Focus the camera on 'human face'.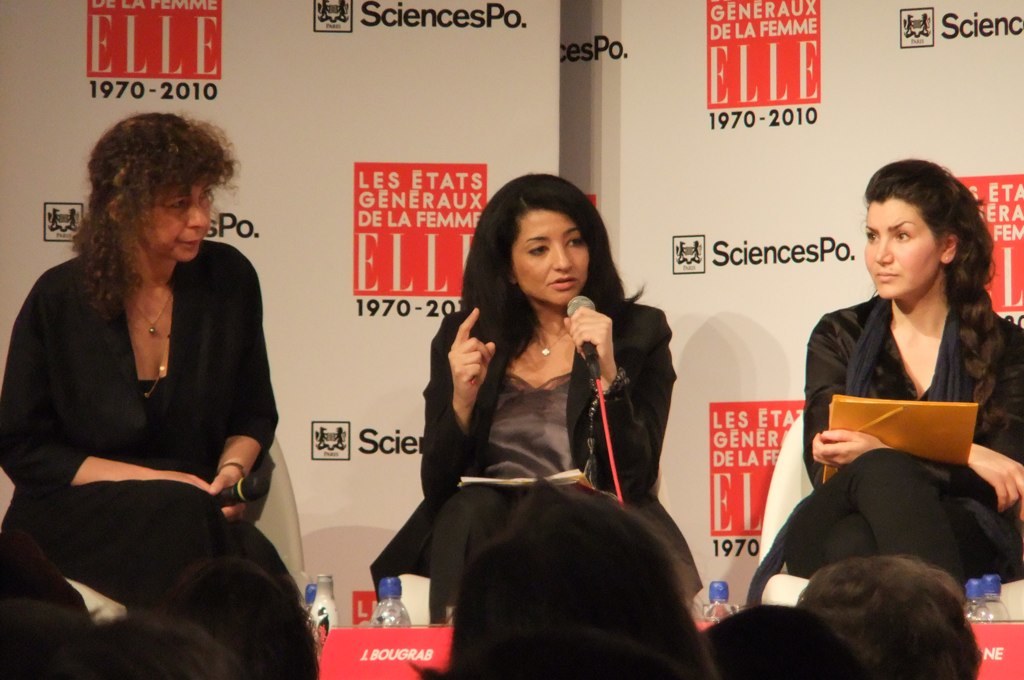
Focus region: [x1=518, y1=212, x2=587, y2=308].
